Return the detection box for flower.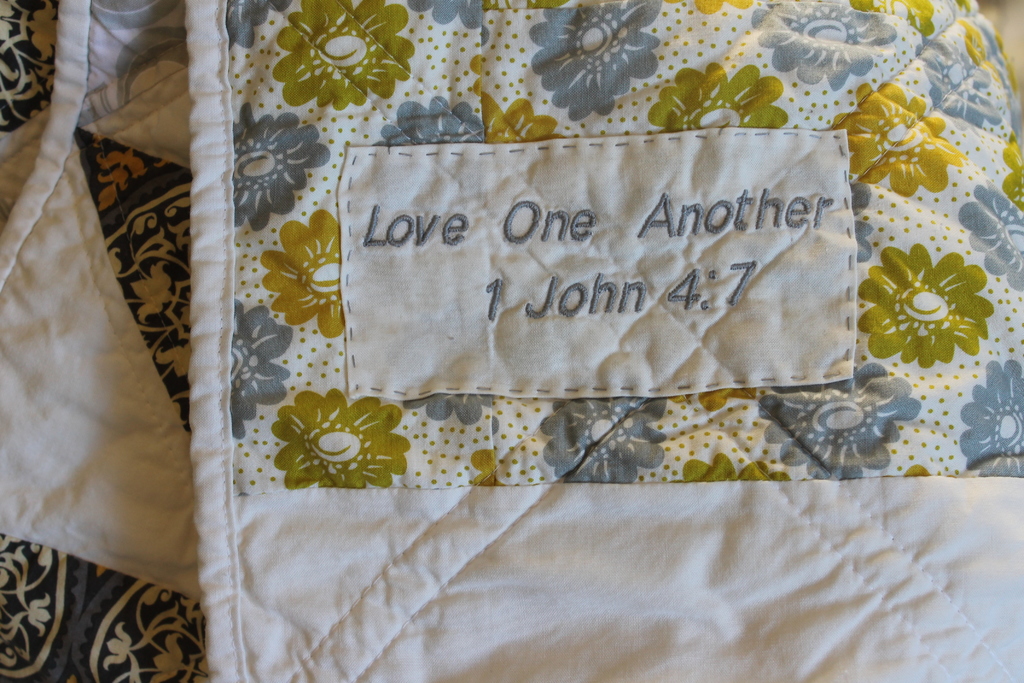
Rect(104, 621, 129, 671).
